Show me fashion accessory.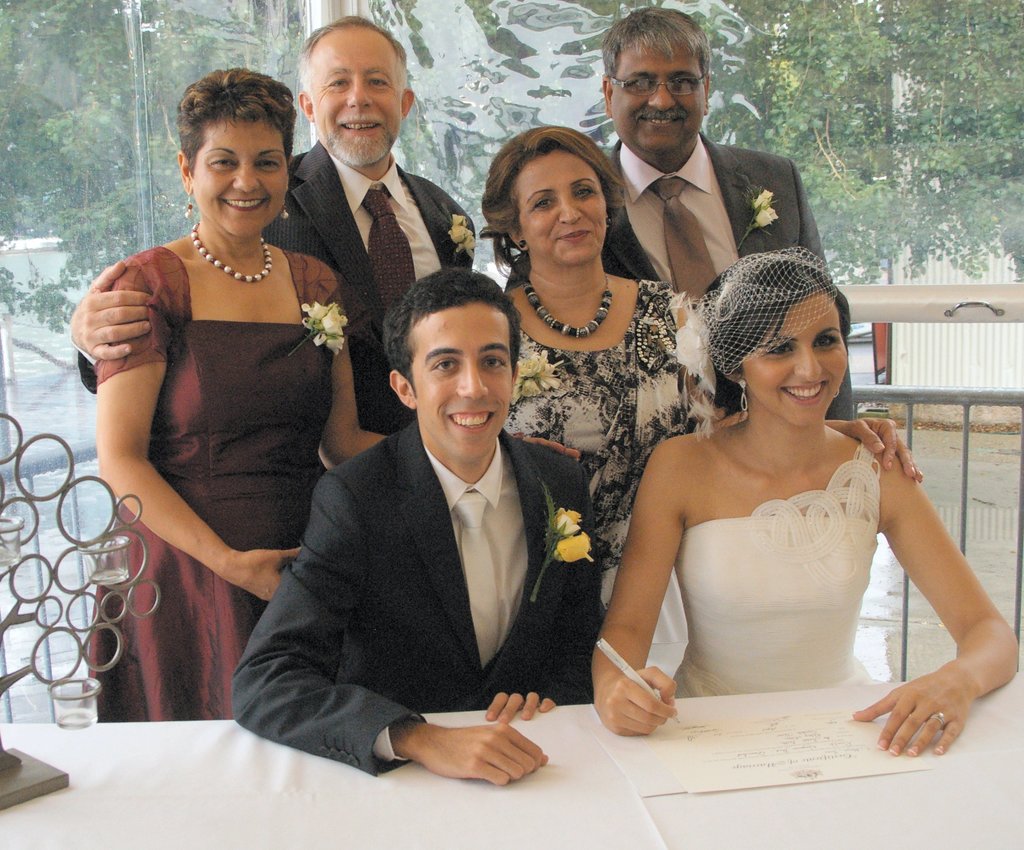
fashion accessory is here: locate(362, 188, 417, 307).
